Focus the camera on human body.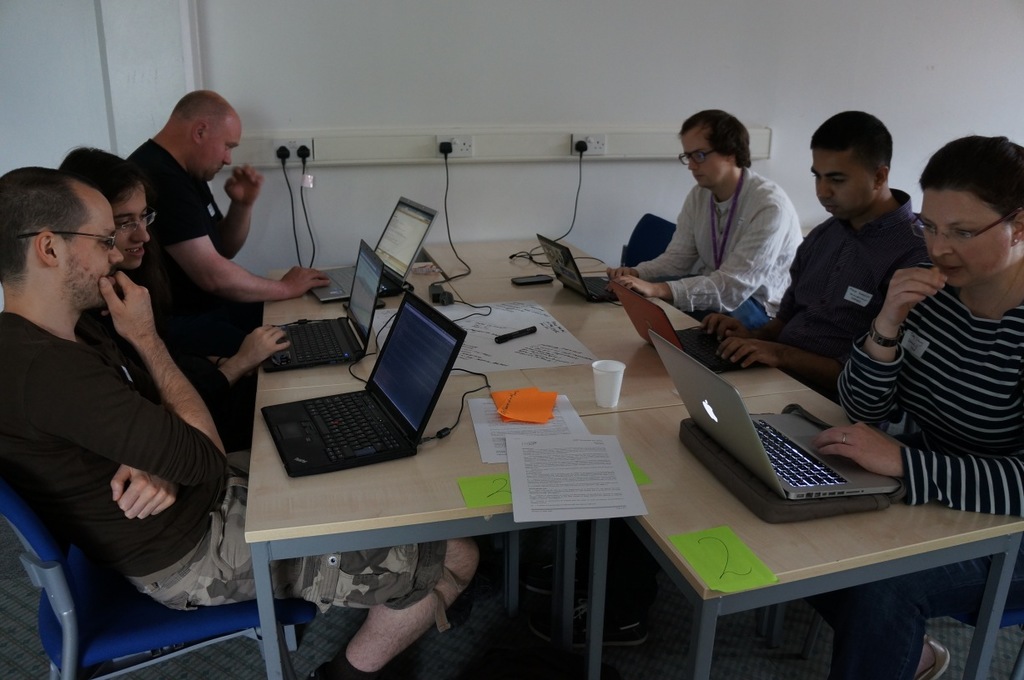
Focus region: bbox=[119, 138, 334, 345].
